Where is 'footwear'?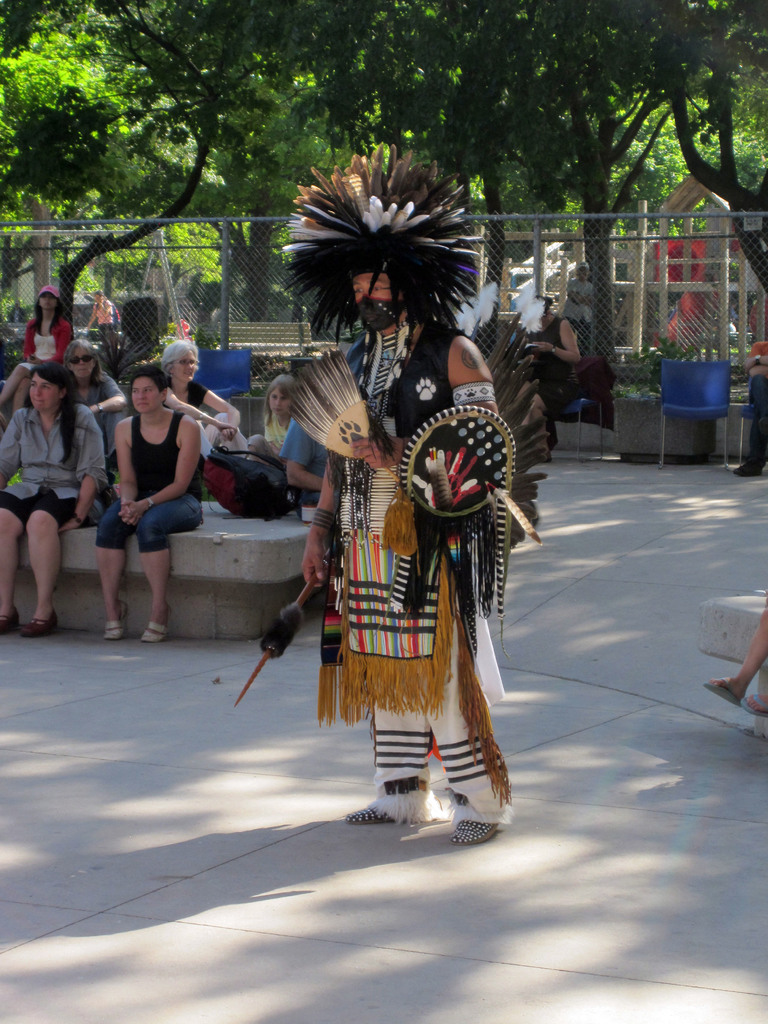
[left=453, top=801, right=504, bottom=839].
